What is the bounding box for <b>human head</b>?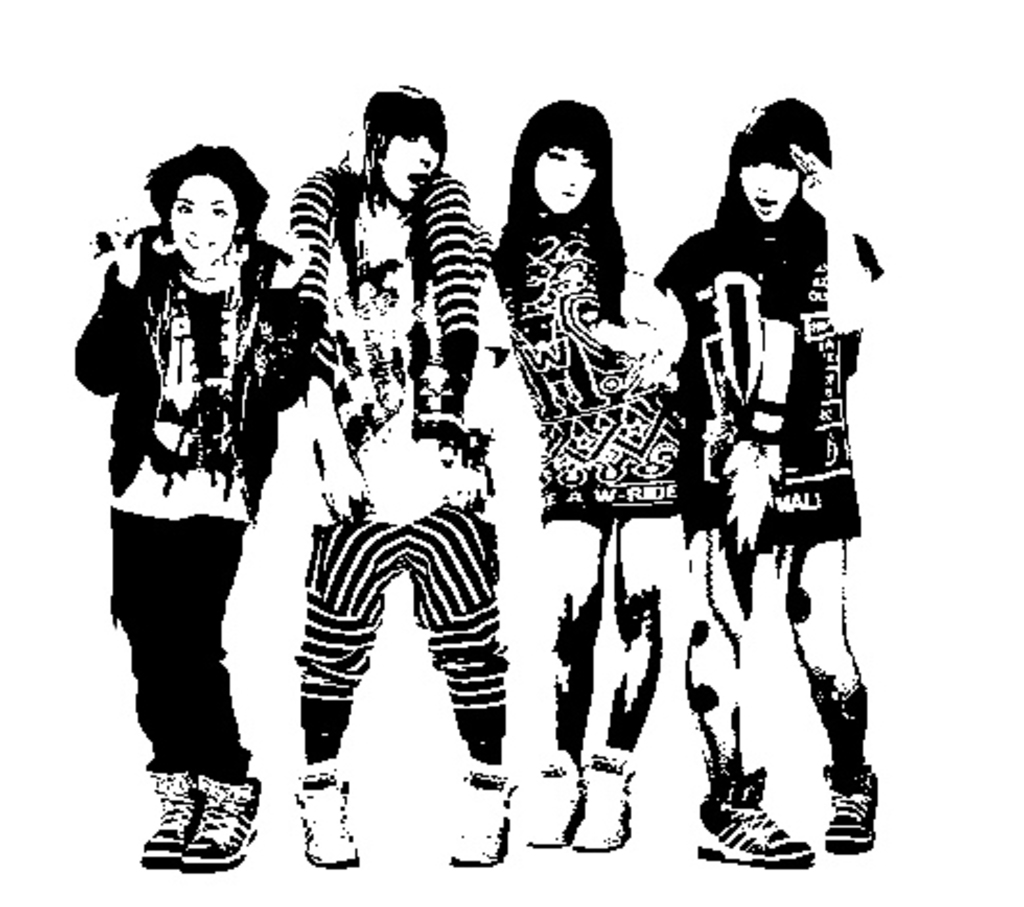
rect(357, 88, 451, 201).
